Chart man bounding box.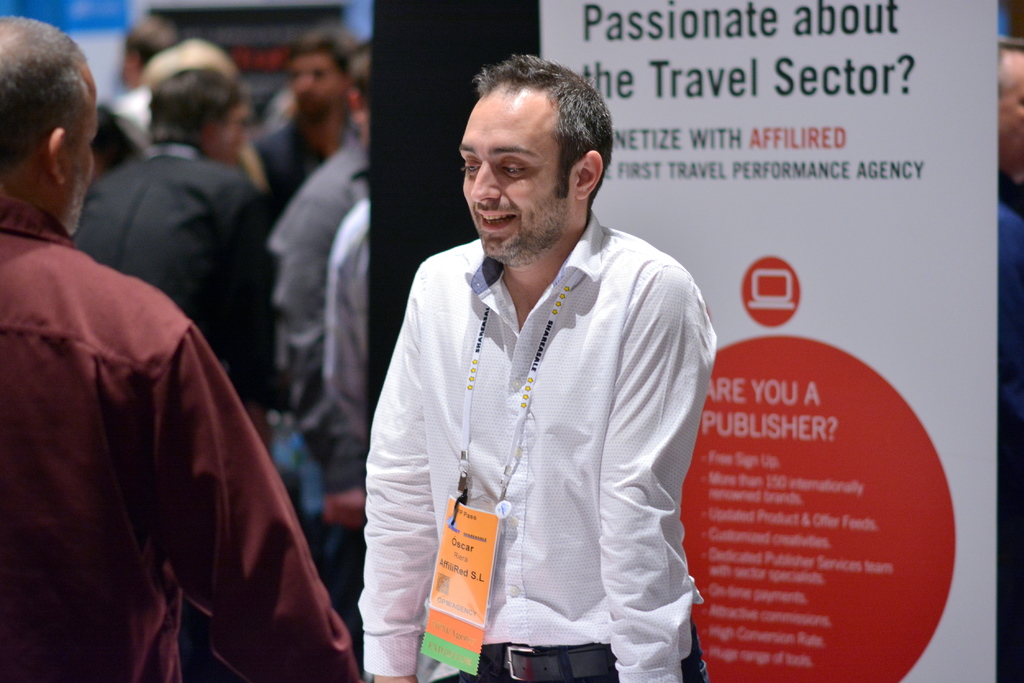
Charted: l=79, t=67, r=290, b=404.
